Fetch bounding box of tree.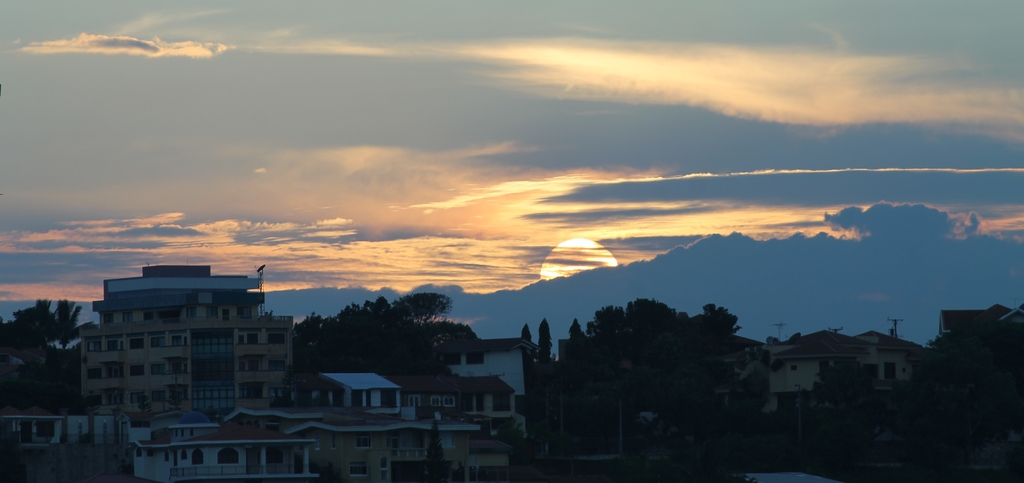
Bbox: Rect(537, 311, 557, 368).
